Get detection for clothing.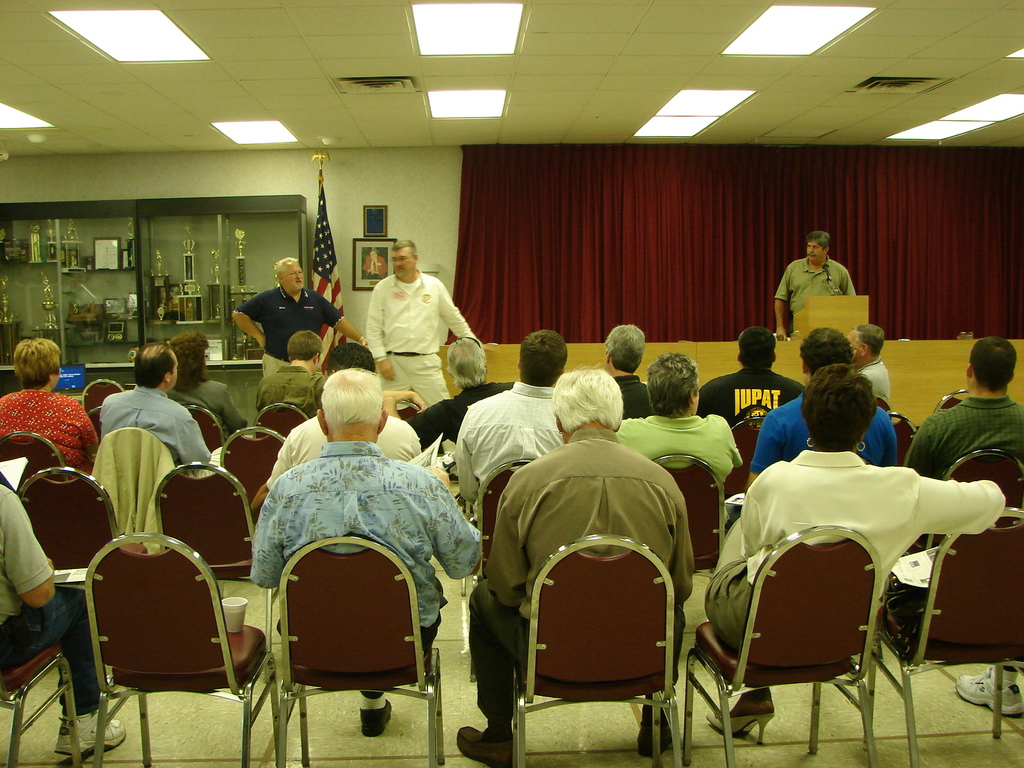
Detection: <region>467, 426, 695, 726</region>.
